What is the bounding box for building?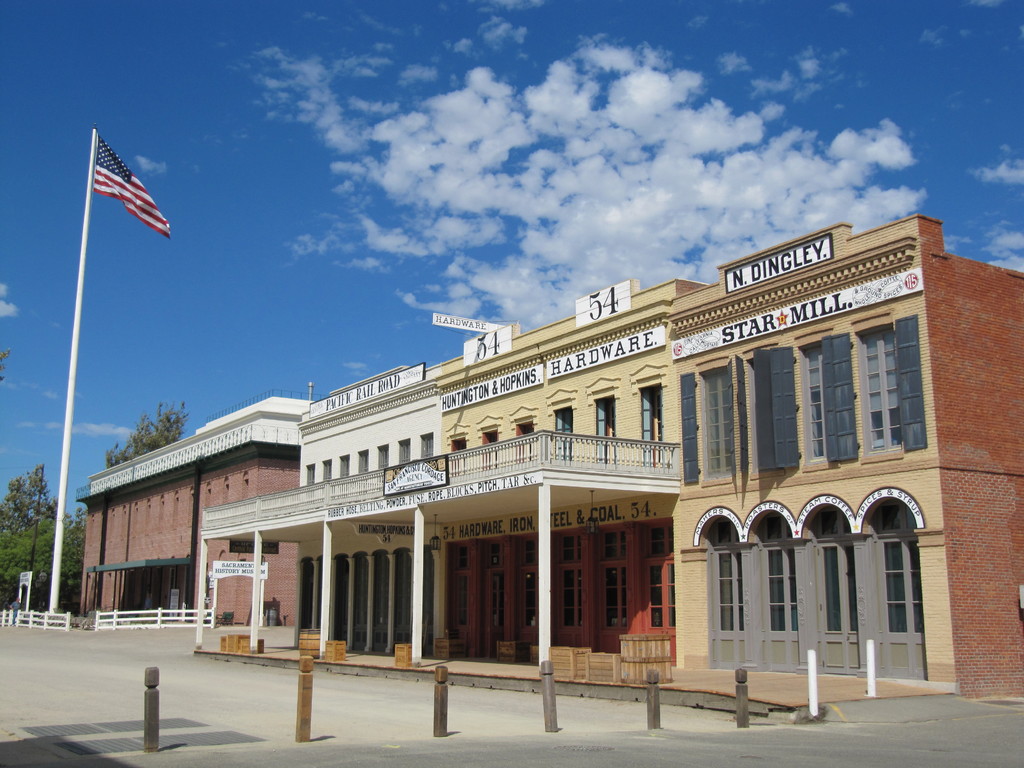
detection(77, 213, 1023, 703).
